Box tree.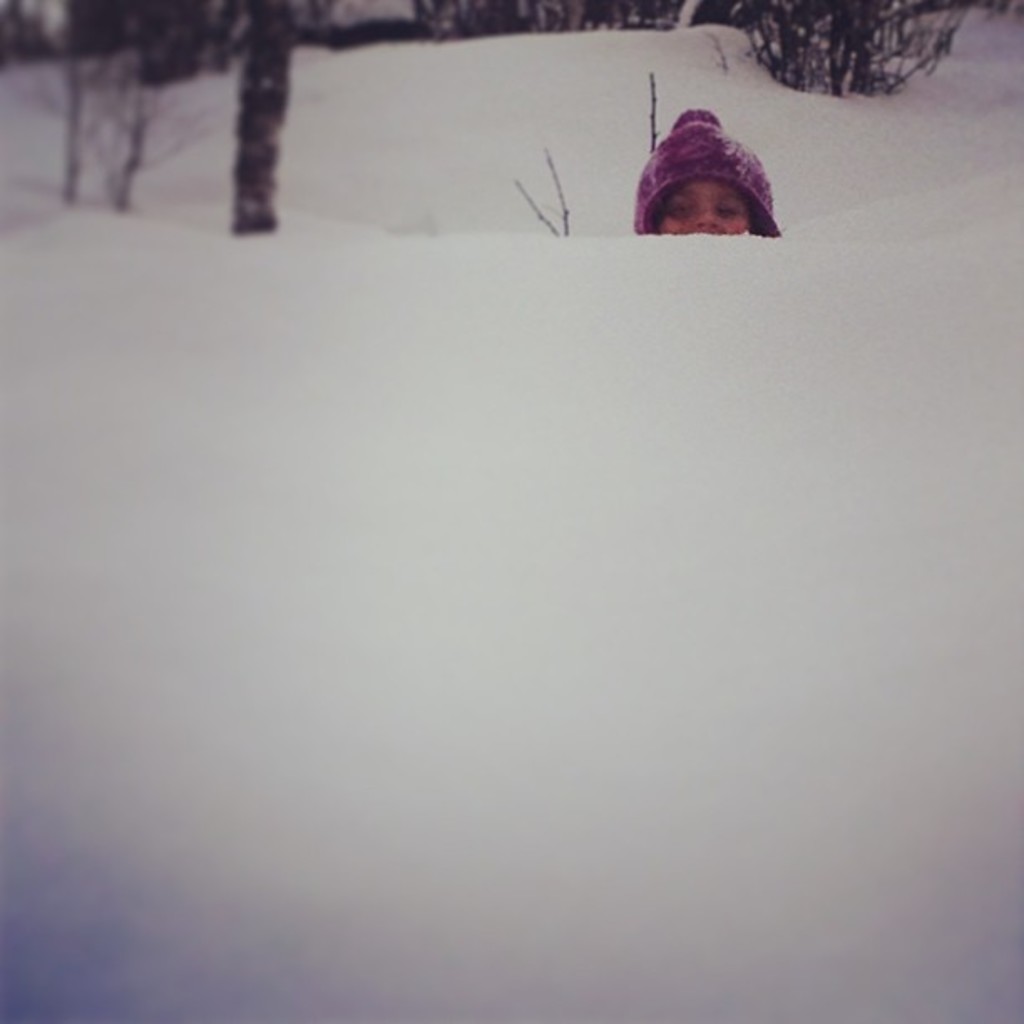
select_region(413, 0, 666, 49).
